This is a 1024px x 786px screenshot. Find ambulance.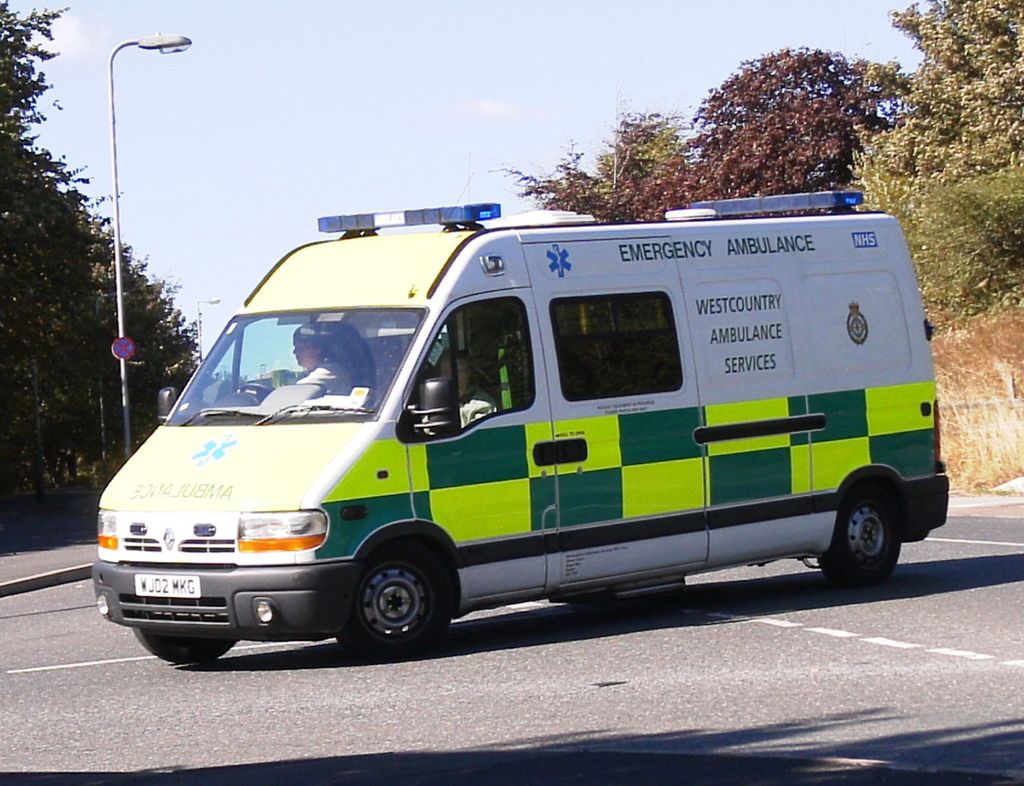
Bounding box: (x1=88, y1=184, x2=952, y2=656).
